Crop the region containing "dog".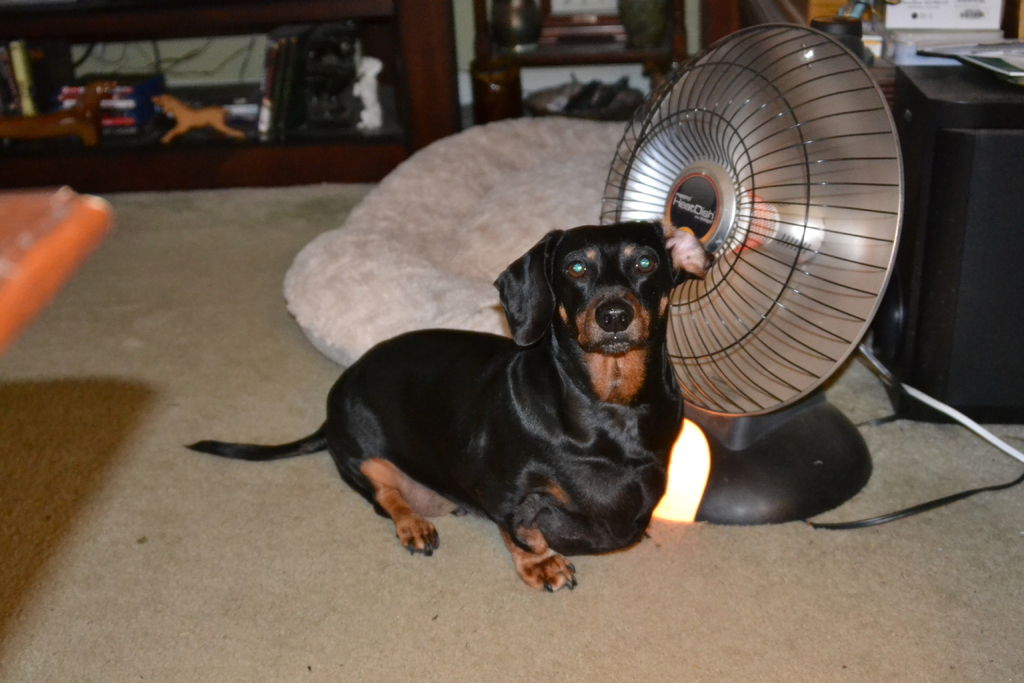
Crop region: [x1=177, y1=222, x2=716, y2=593].
